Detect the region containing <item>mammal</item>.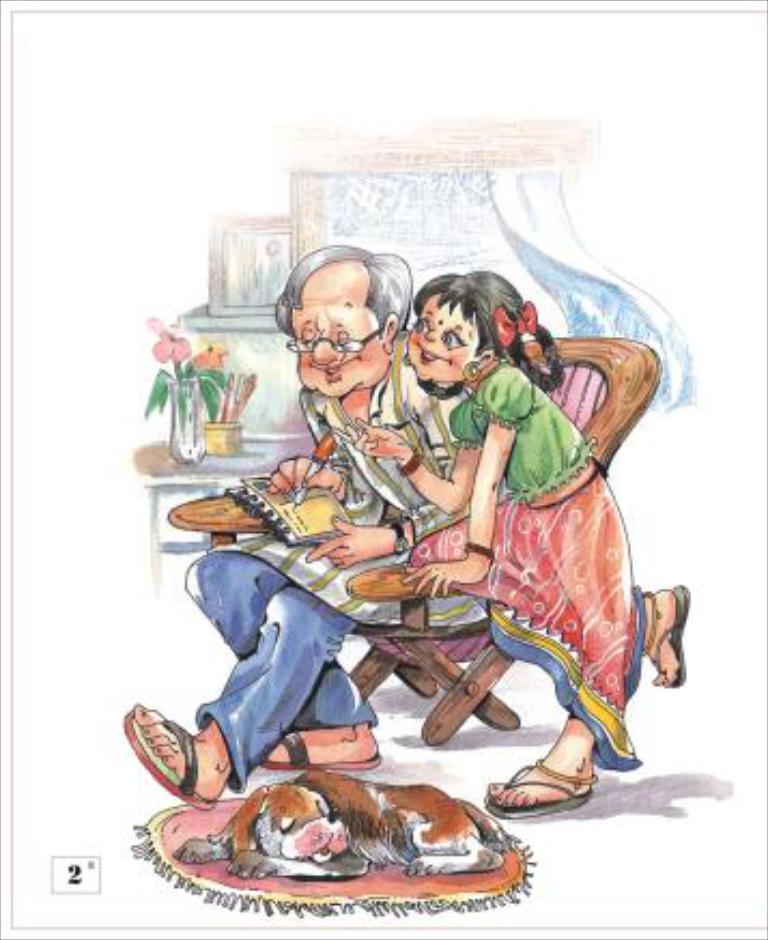
[368, 260, 680, 753].
